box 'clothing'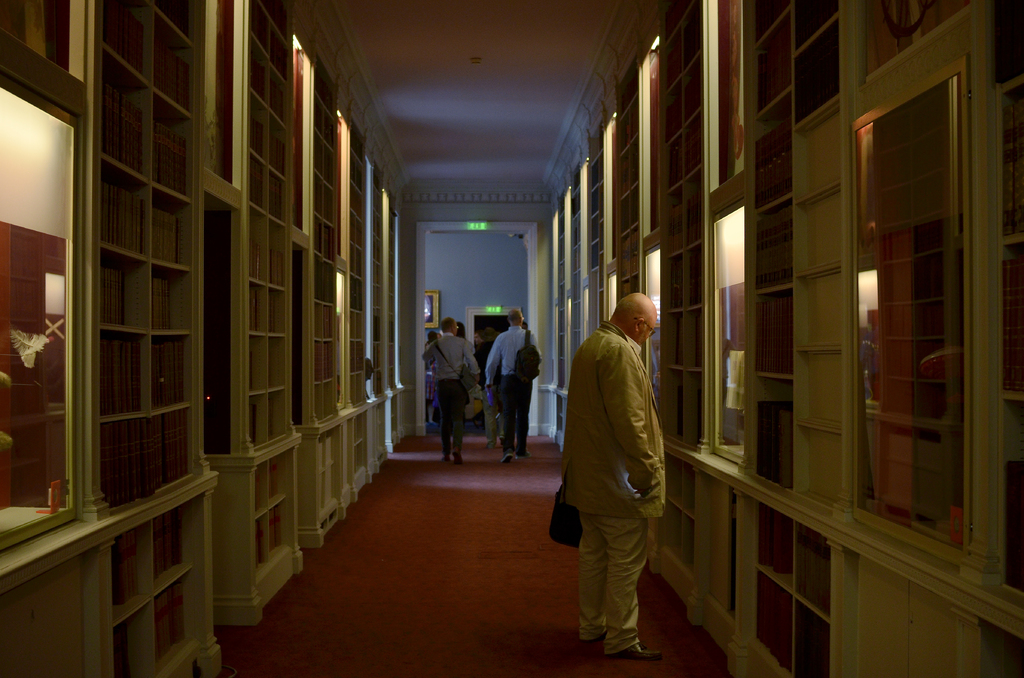
412/318/478/458
